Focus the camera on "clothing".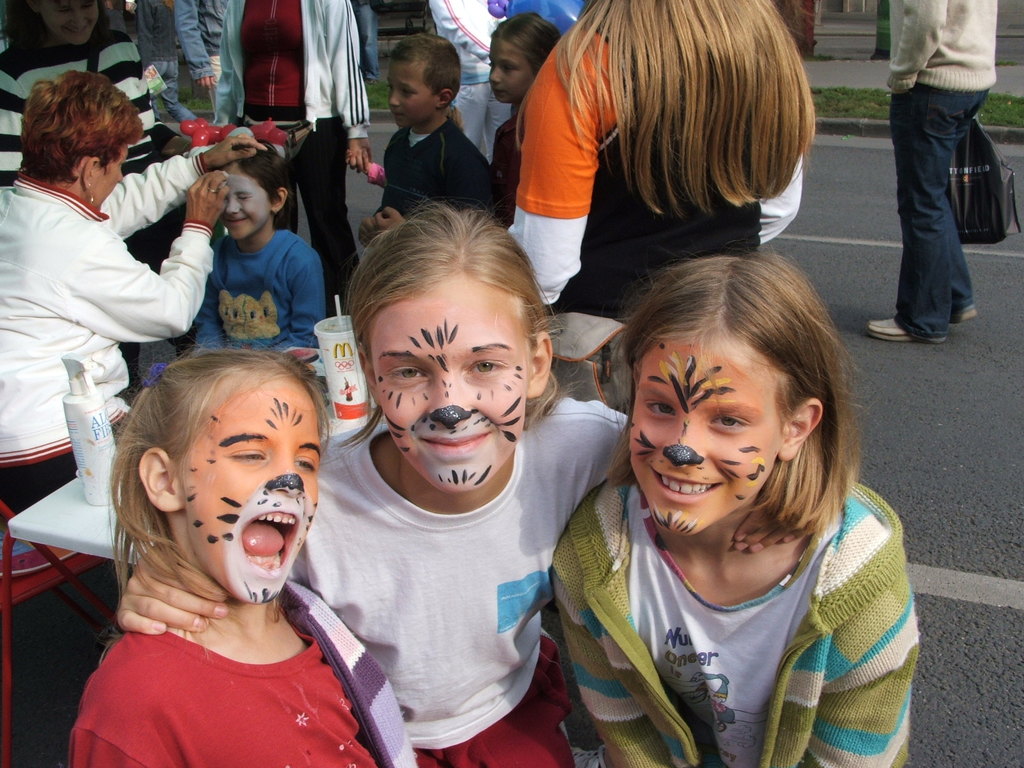
Focus region: region(508, 417, 931, 767).
